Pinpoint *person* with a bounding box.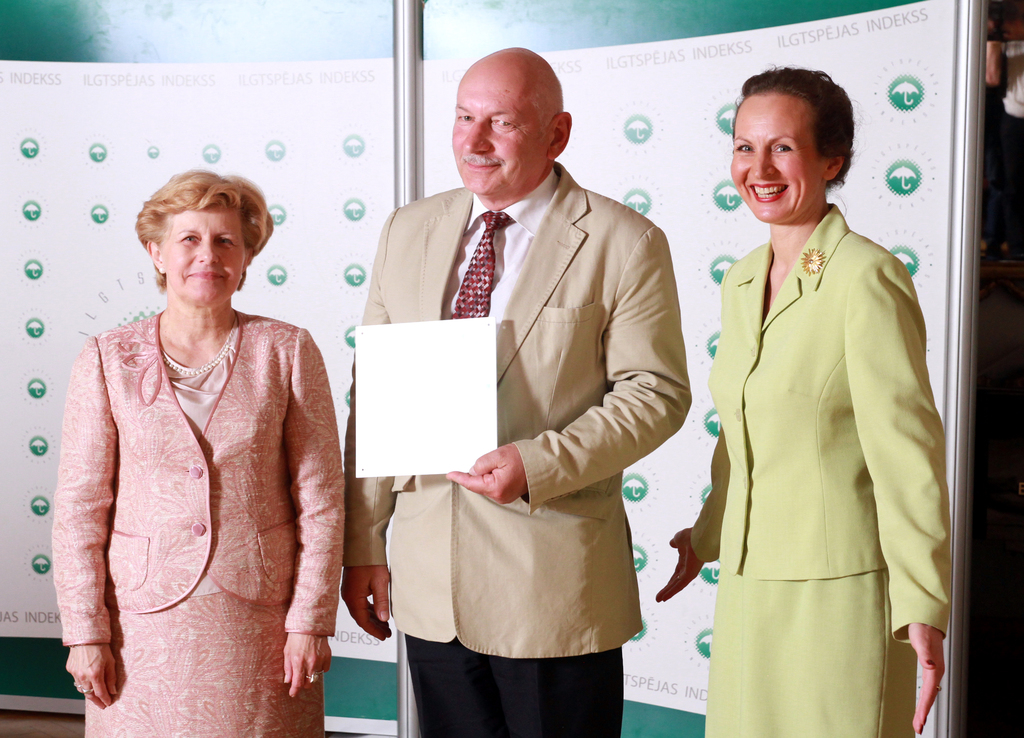
bbox=(657, 67, 952, 737).
